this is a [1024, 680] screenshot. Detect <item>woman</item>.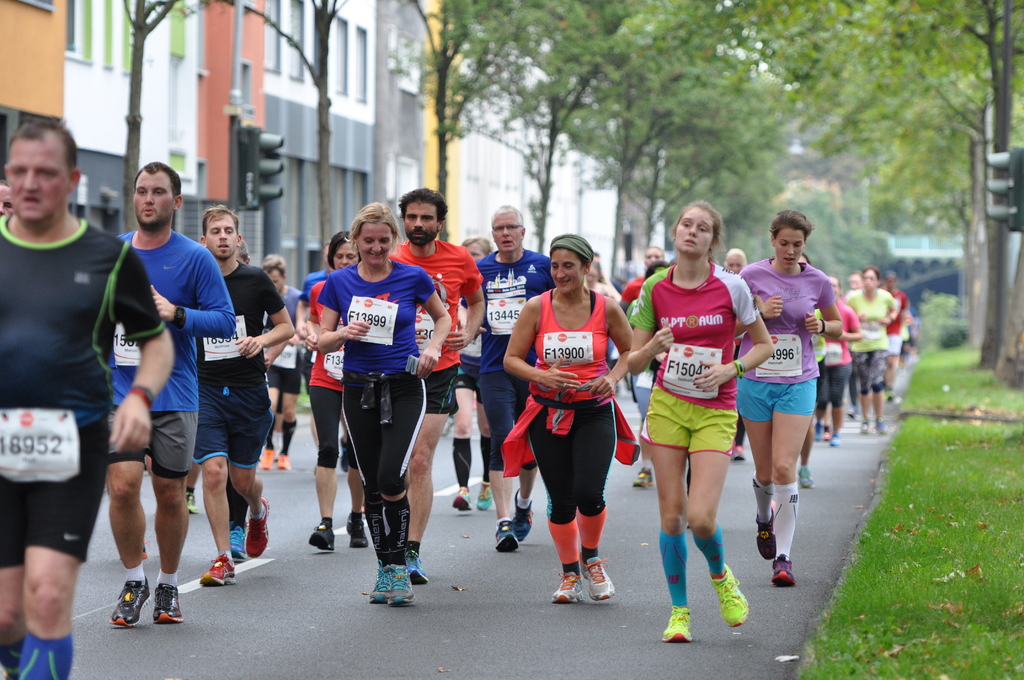
(737,211,842,585).
